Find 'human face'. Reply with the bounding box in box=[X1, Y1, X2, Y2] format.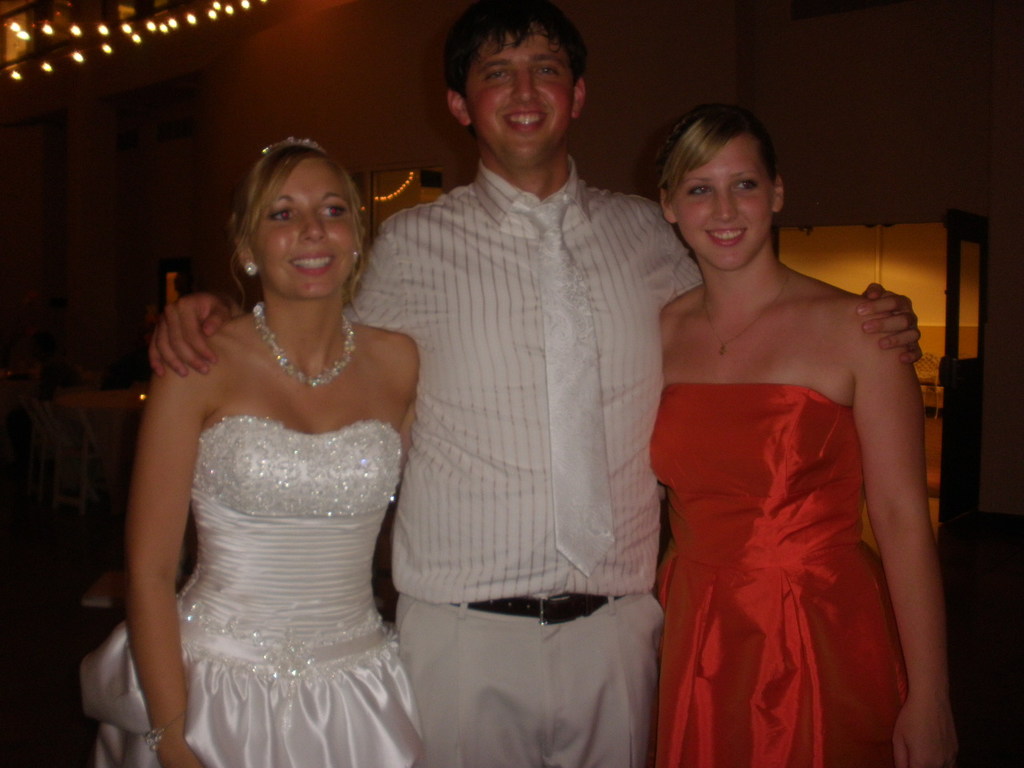
box=[670, 133, 775, 274].
